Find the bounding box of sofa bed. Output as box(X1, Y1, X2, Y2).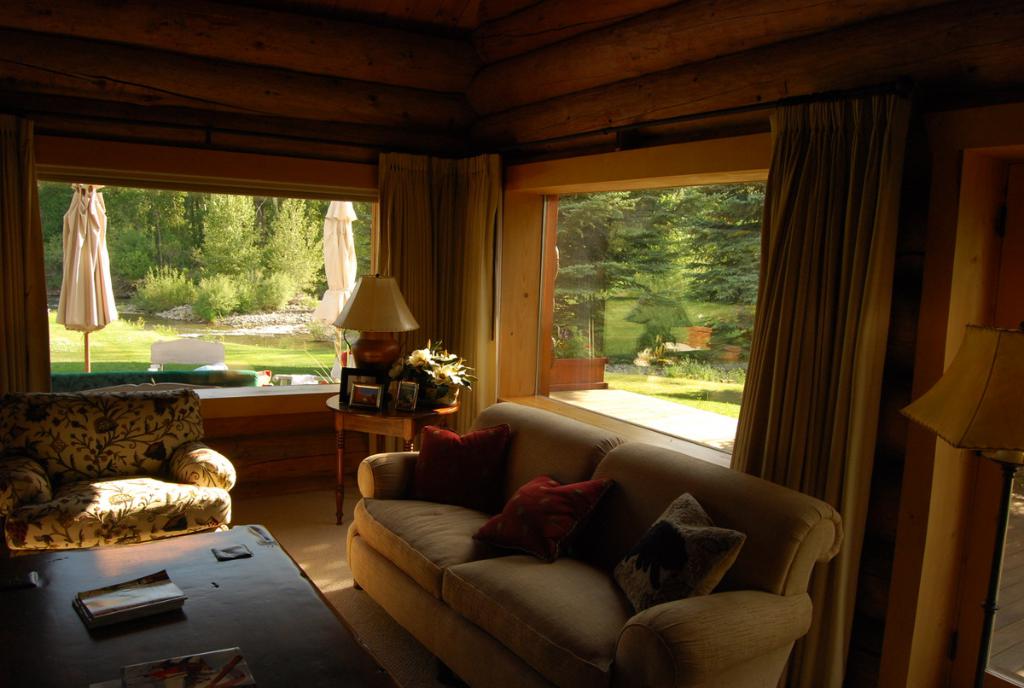
box(346, 400, 847, 685).
